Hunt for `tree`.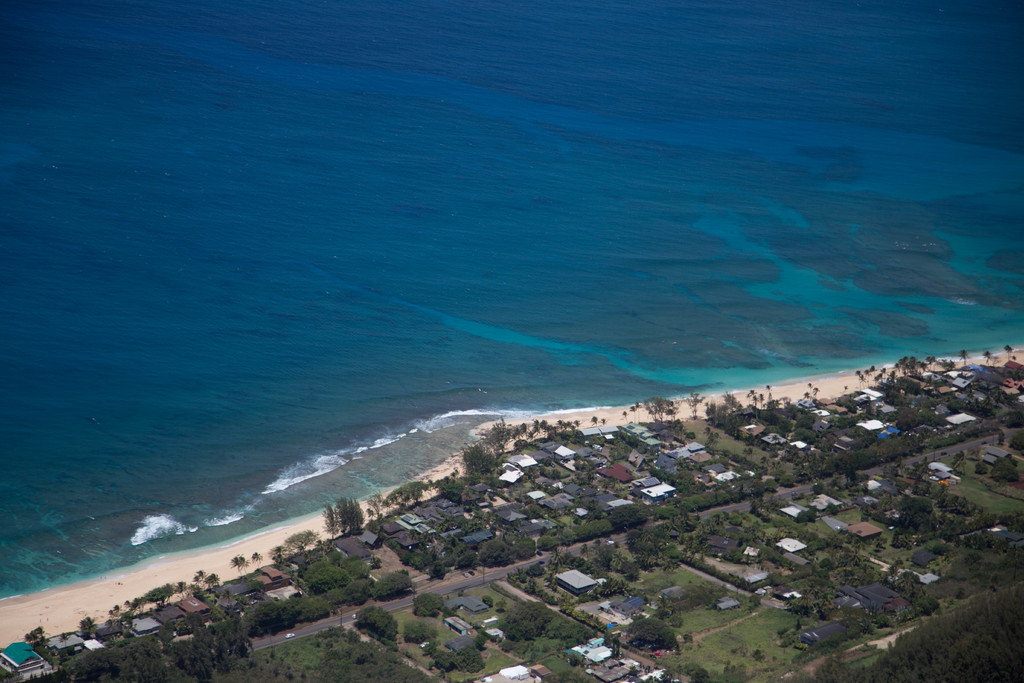
Hunted down at {"left": 628, "top": 615, "right": 684, "bottom": 653}.
